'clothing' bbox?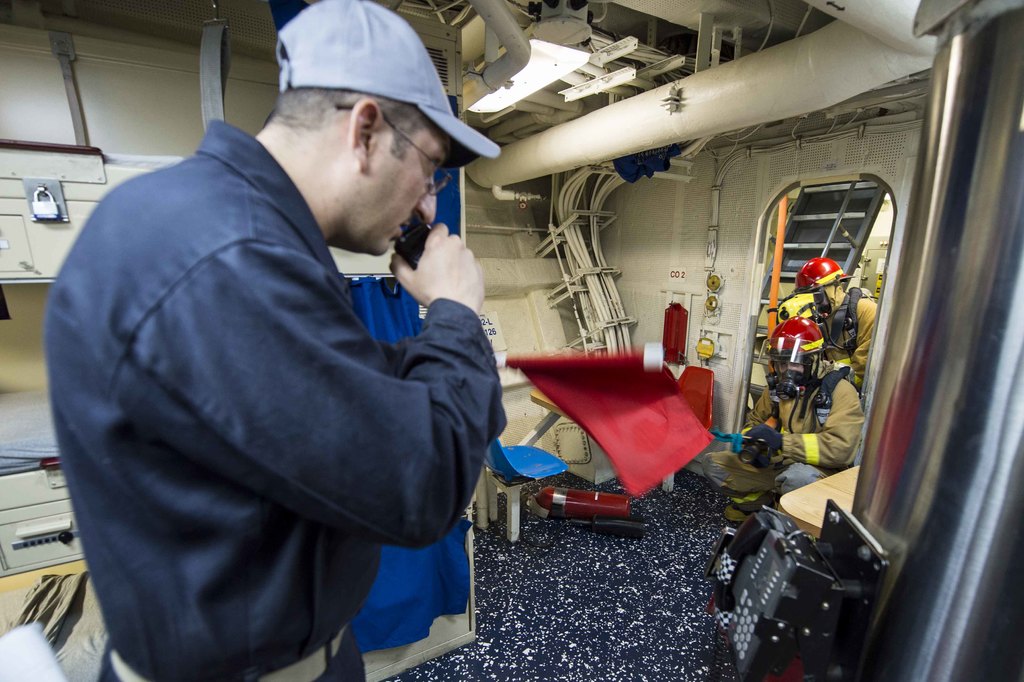
rect(41, 116, 509, 681)
